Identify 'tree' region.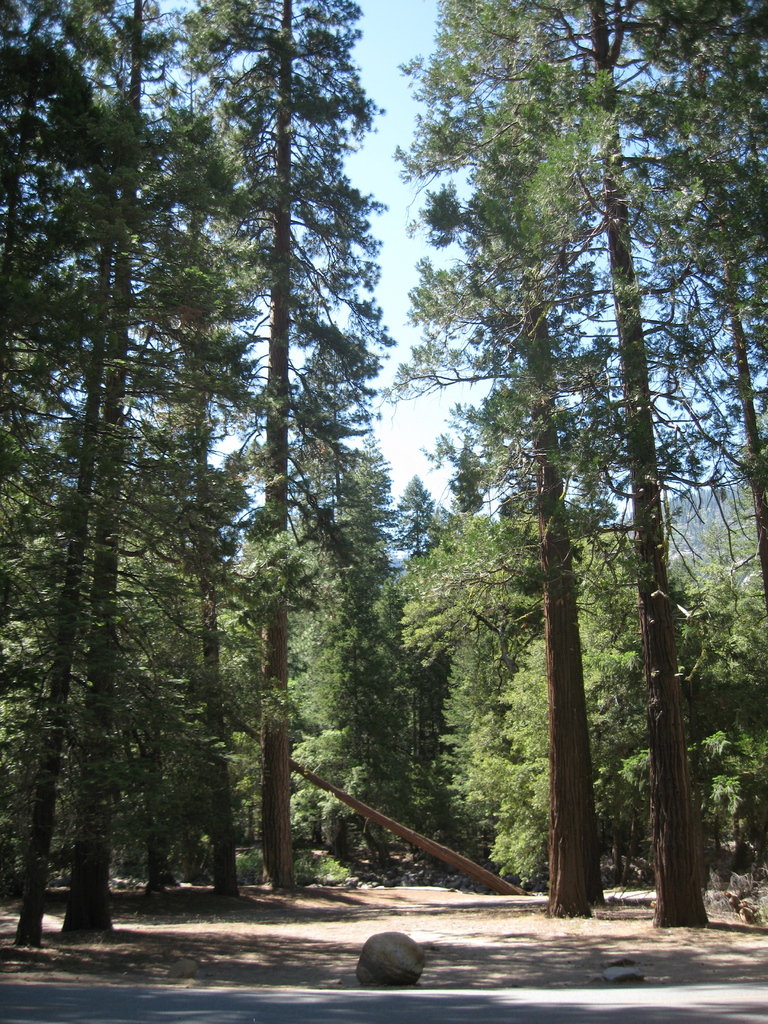
Region: region(295, 320, 412, 888).
